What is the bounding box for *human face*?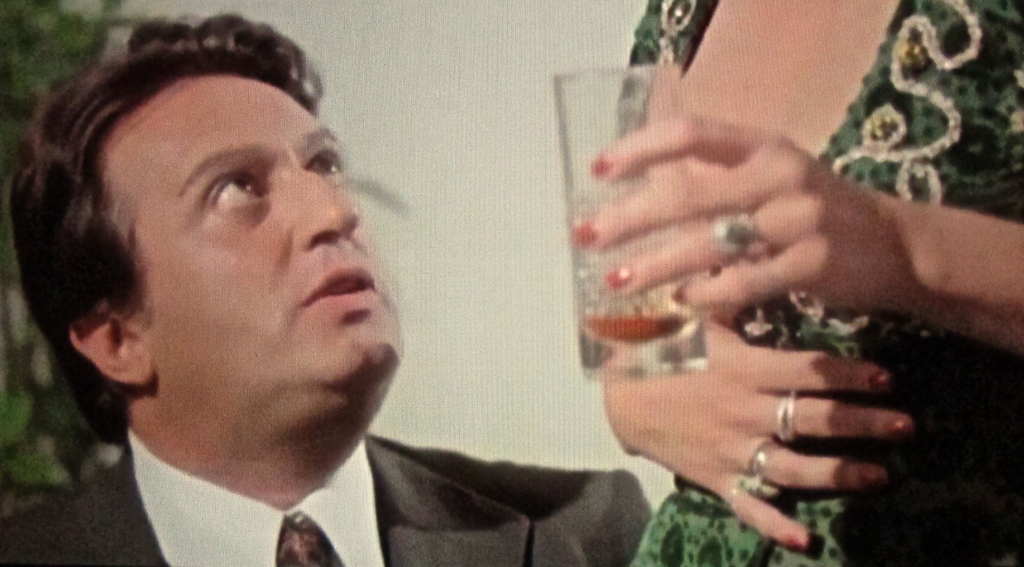
93 72 407 390.
